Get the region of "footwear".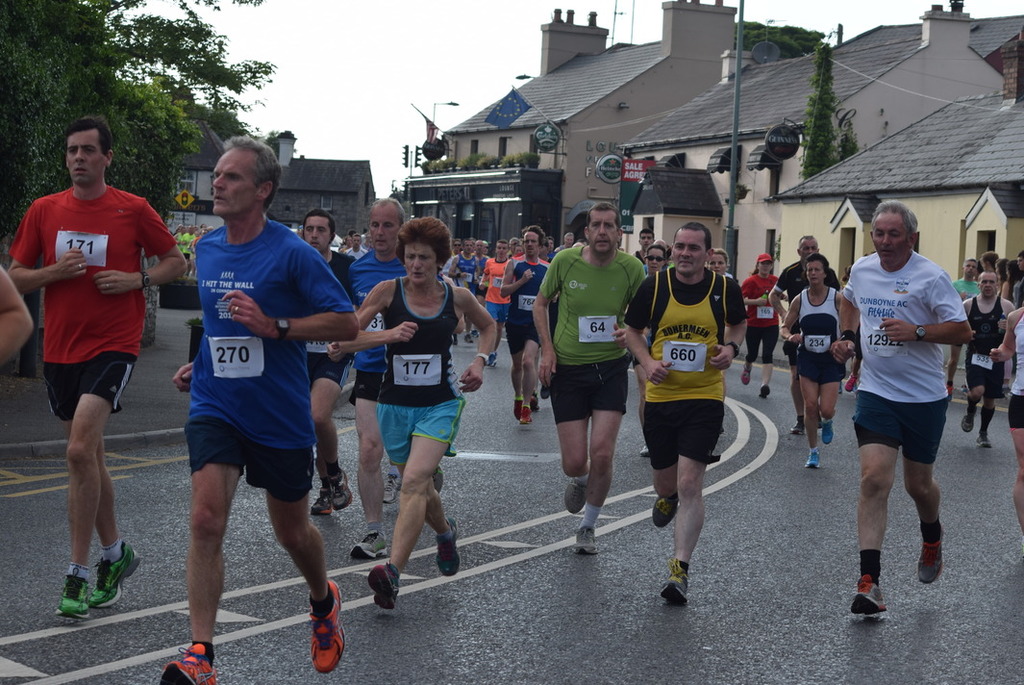
left=311, top=486, right=329, bottom=517.
